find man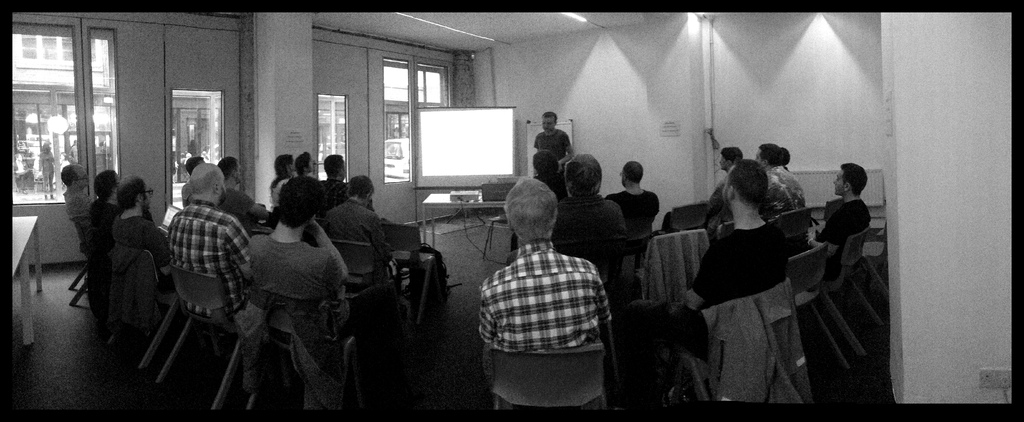
[left=240, top=178, right=362, bottom=397]
